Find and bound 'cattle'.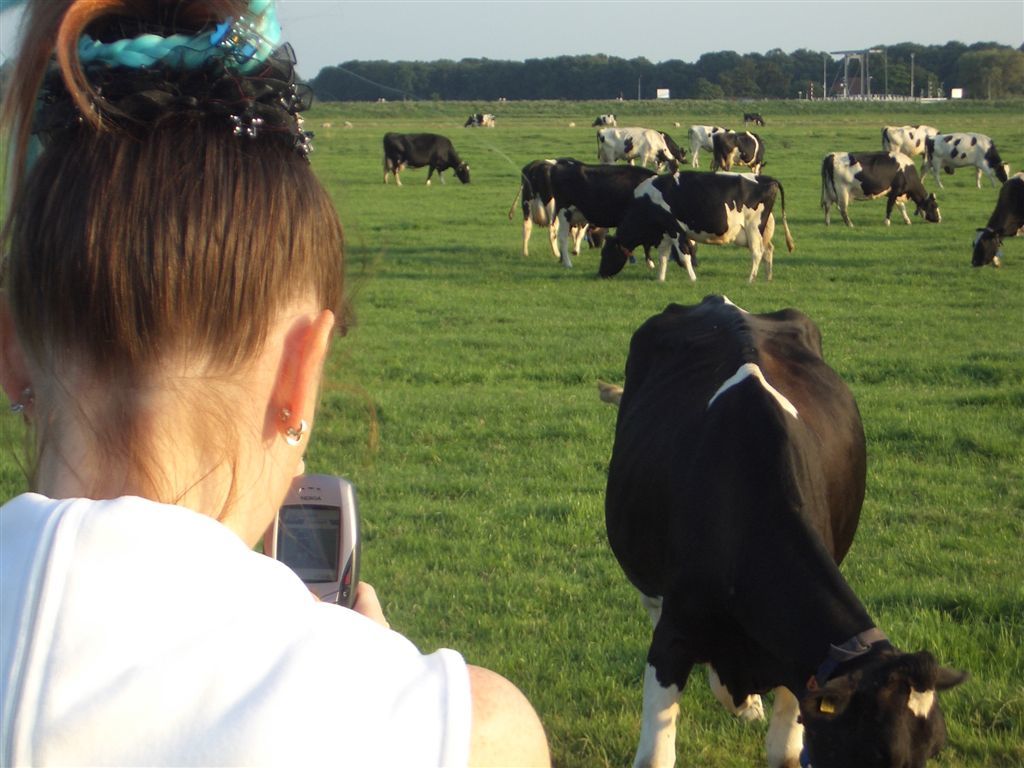
Bound: left=601, top=169, right=797, bottom=289.
